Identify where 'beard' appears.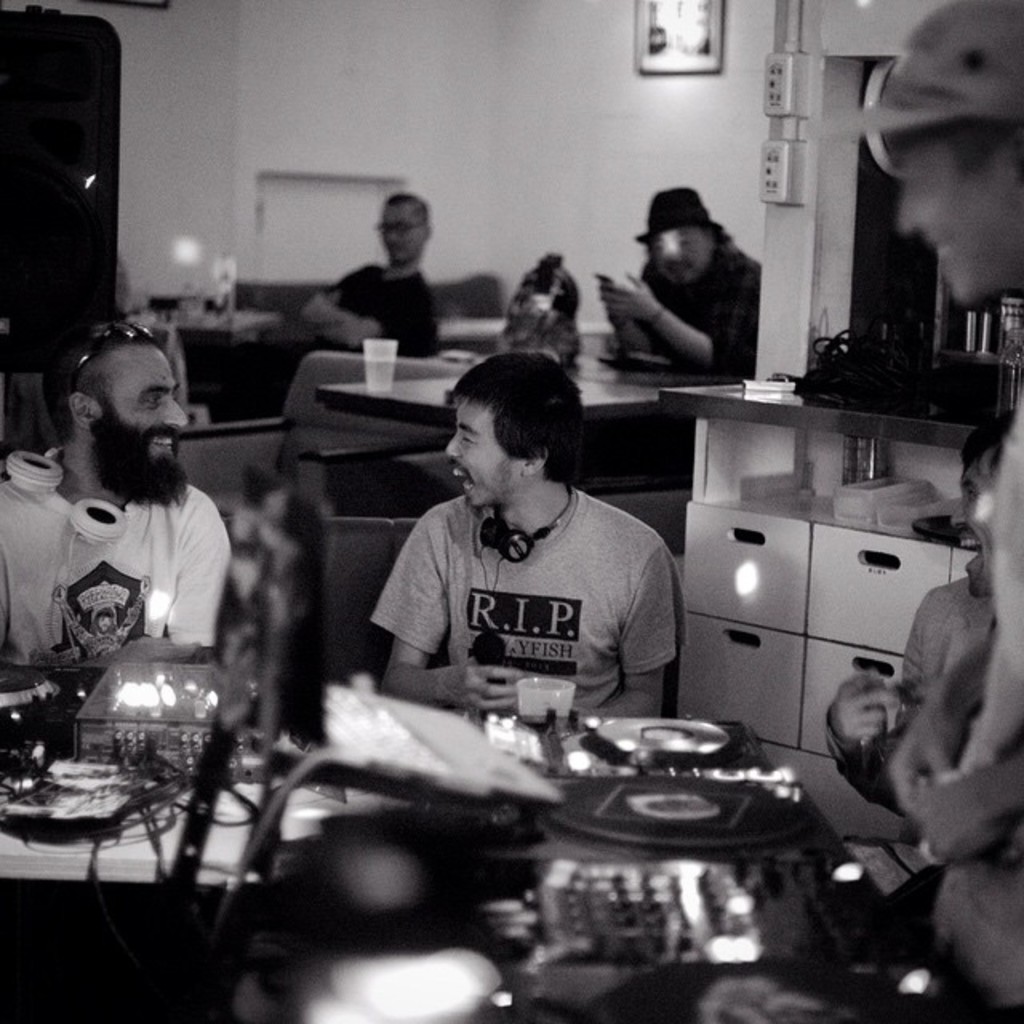
Appears at 469/454/518/506.
